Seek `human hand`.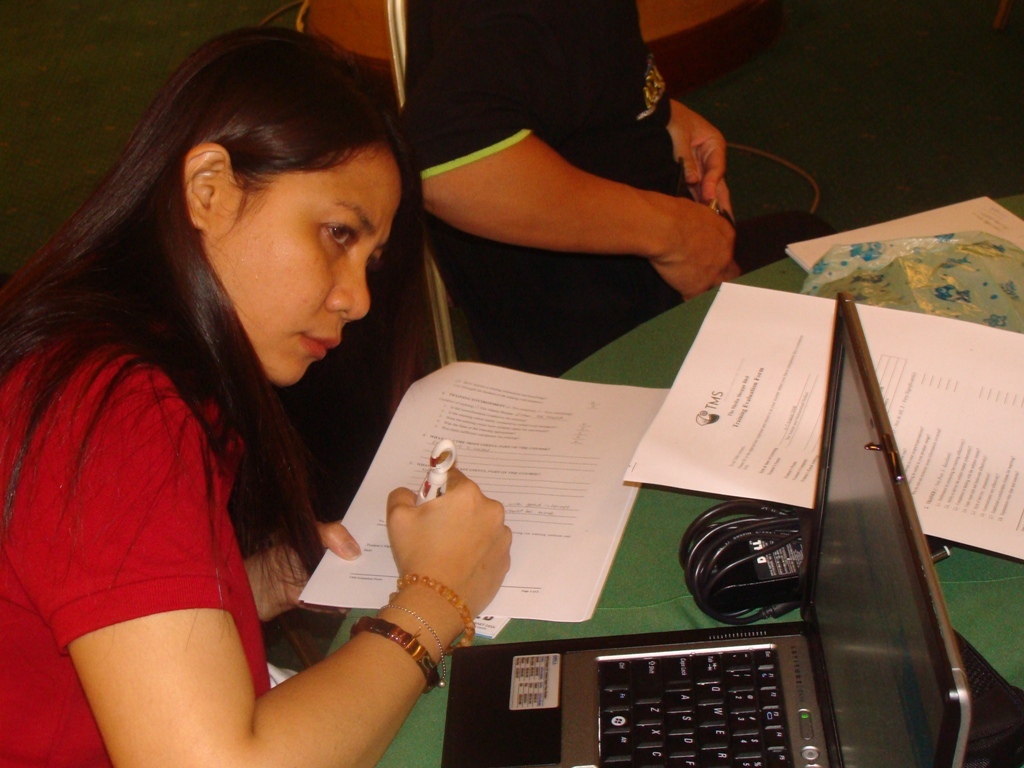
pyautogui.locateOnScreen(367, 482, 509, 635).
